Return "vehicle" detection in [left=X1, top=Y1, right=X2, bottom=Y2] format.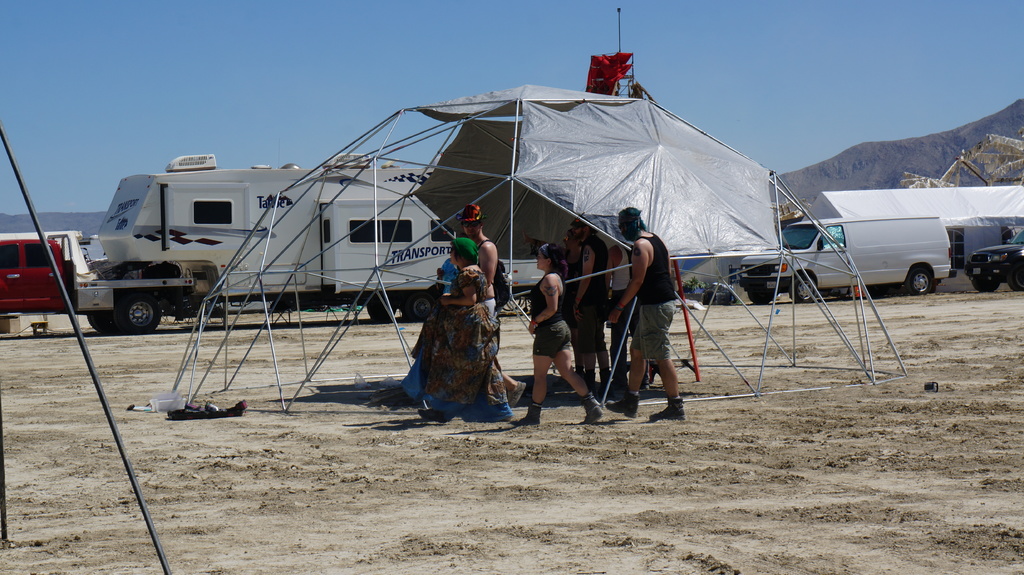
[left=74, top=151, right=552, bottom=336].
